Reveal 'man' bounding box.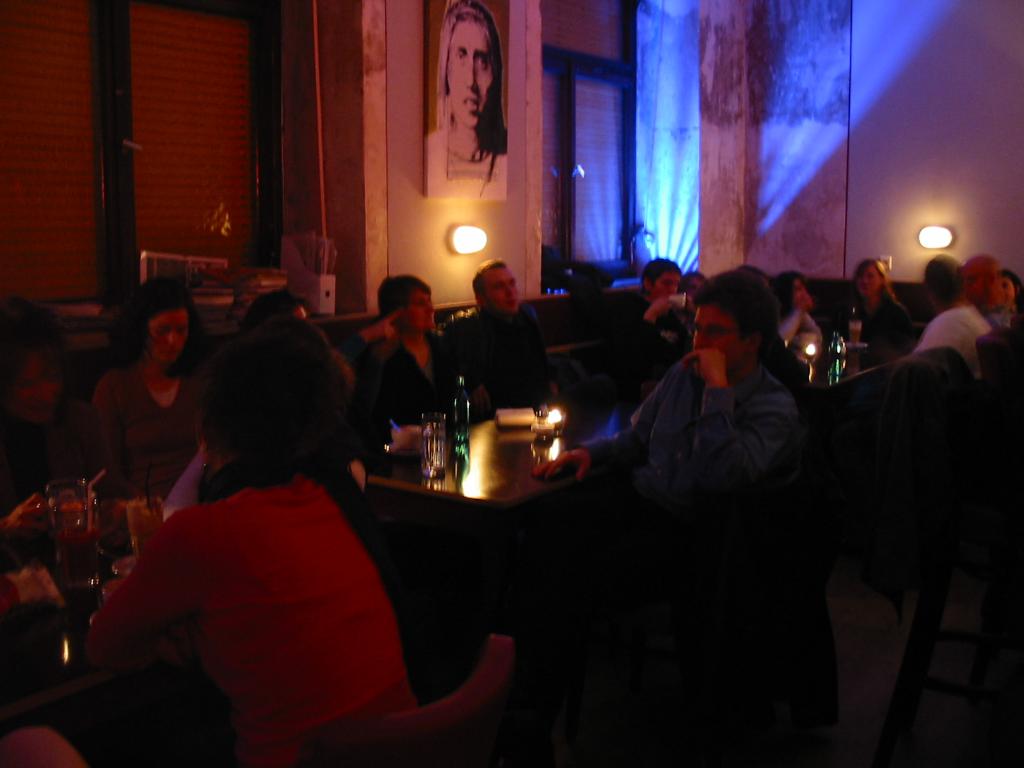
Revealed: 913:254:994:376.
